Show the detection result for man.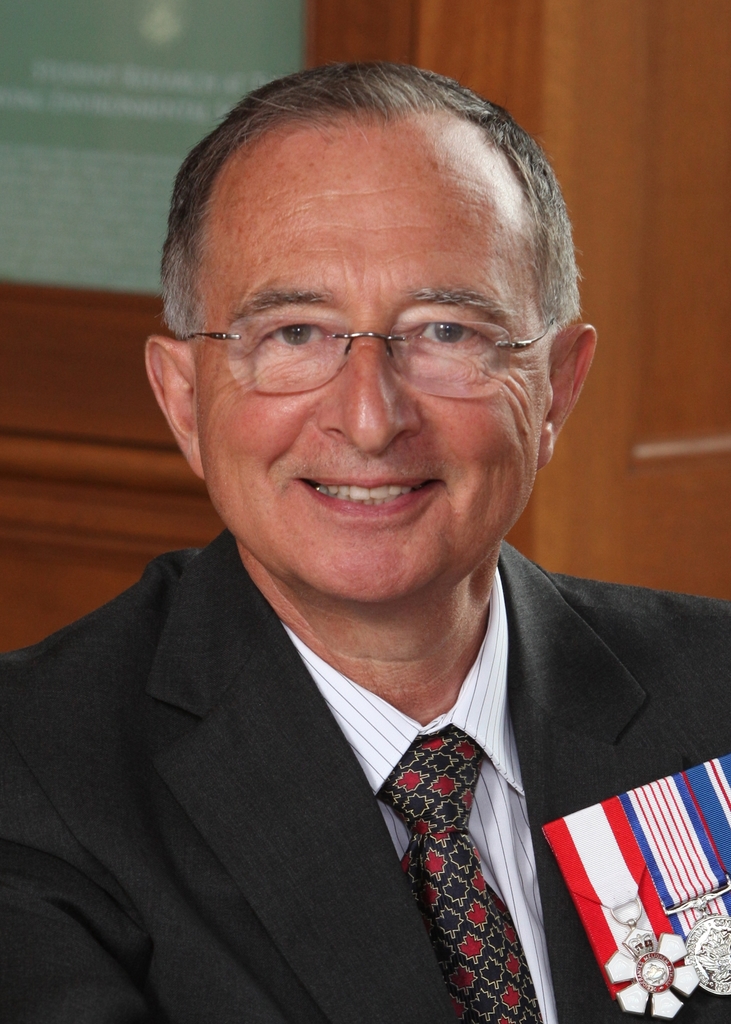
crop(0, 60, 730, 1023).
